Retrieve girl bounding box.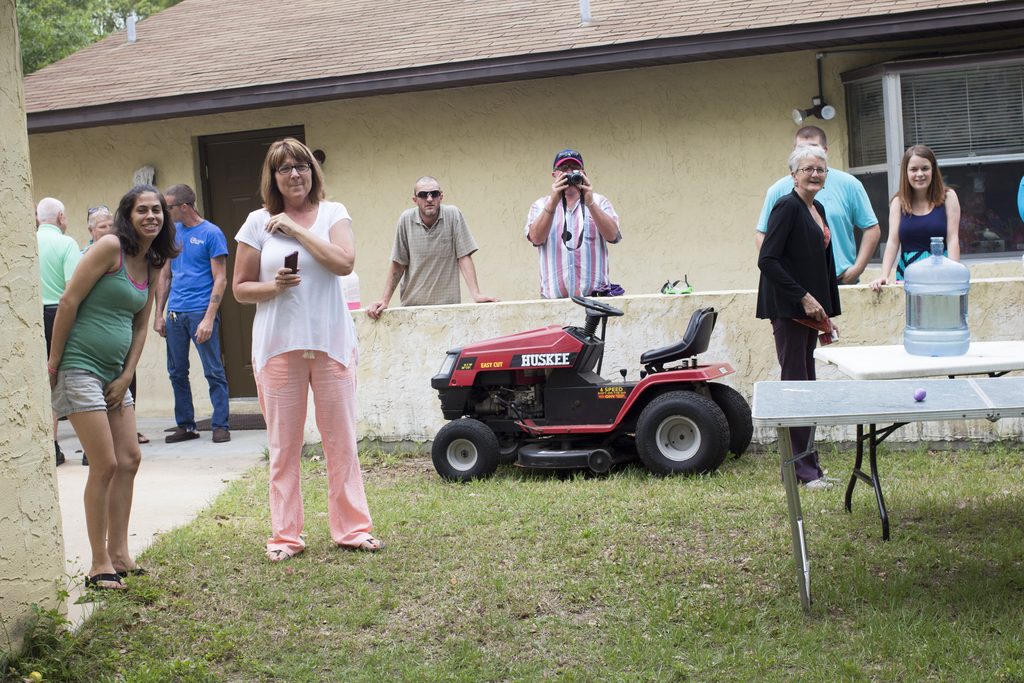
Bounding box: region(868, 142, 961, 294).
